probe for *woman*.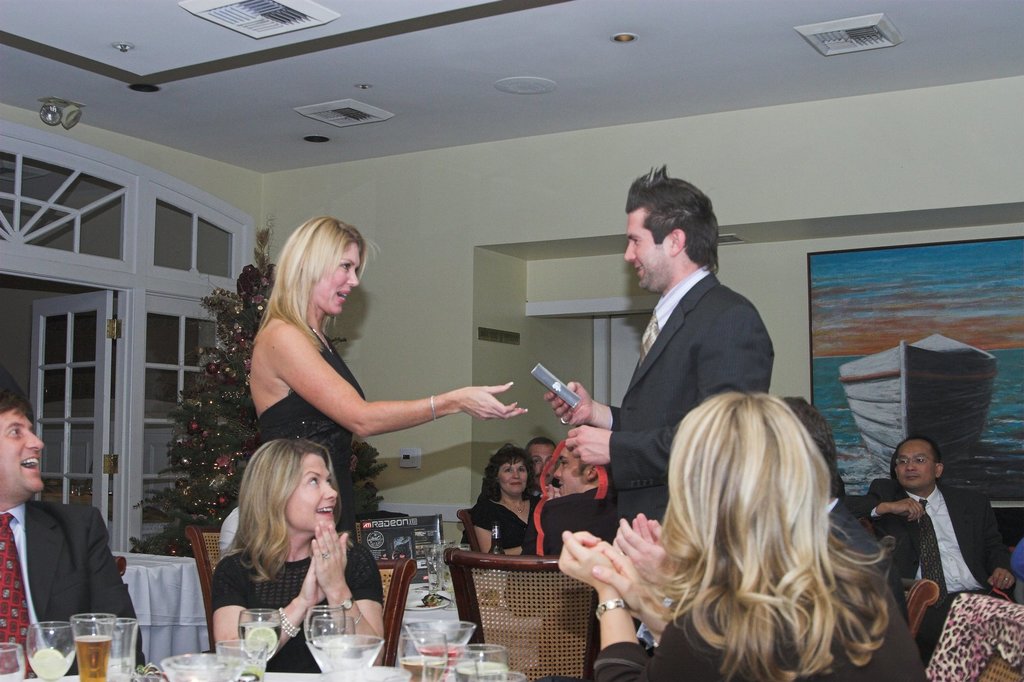
Probe result: detection(461, 439, 545, 566).
